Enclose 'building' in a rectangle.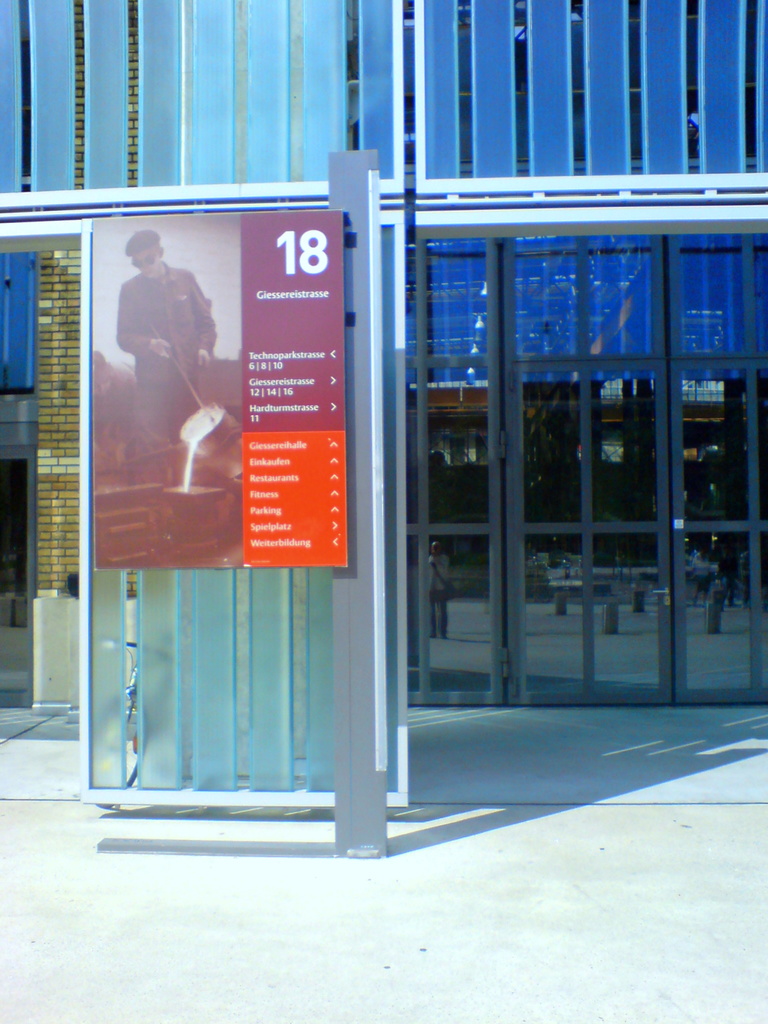
BBox(0, 0, 767, 706).
